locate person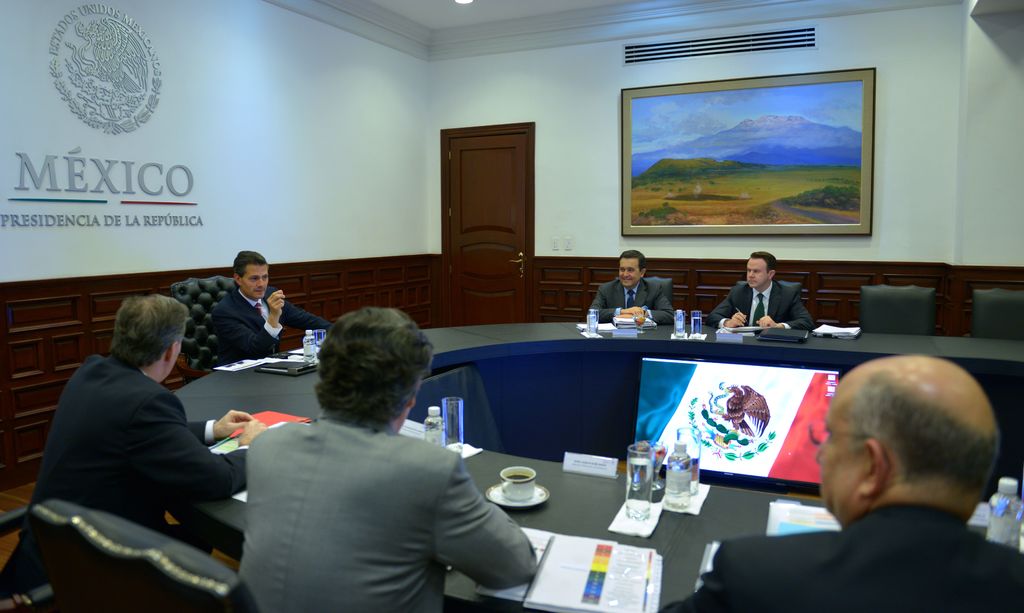
[701, 244, 817, 335]
